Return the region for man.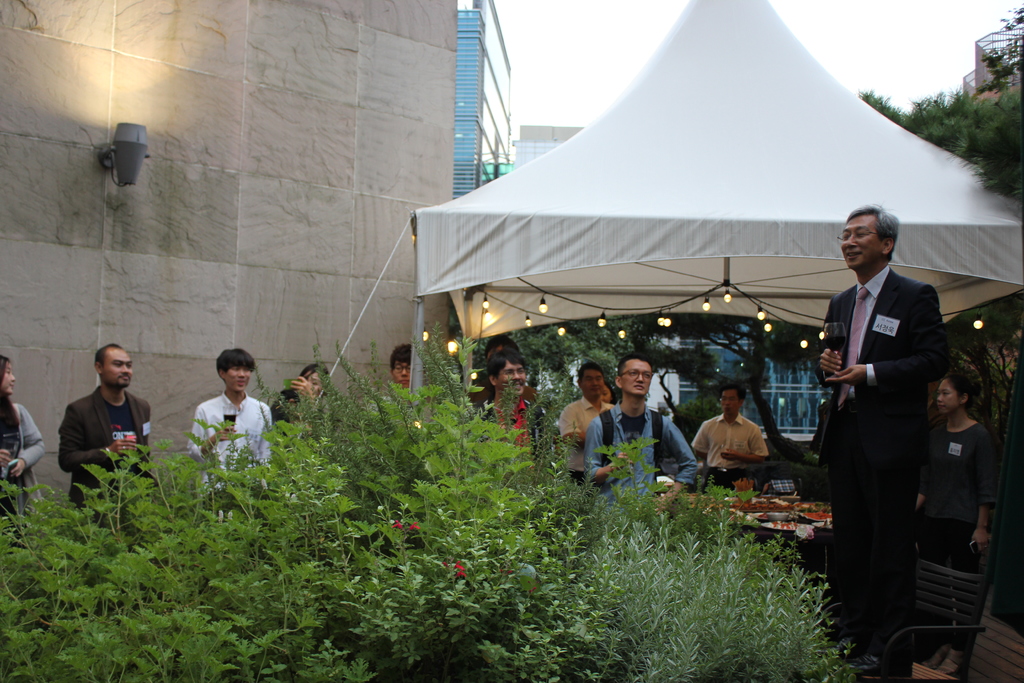
<region>465, 333, 539, 415</region>.
